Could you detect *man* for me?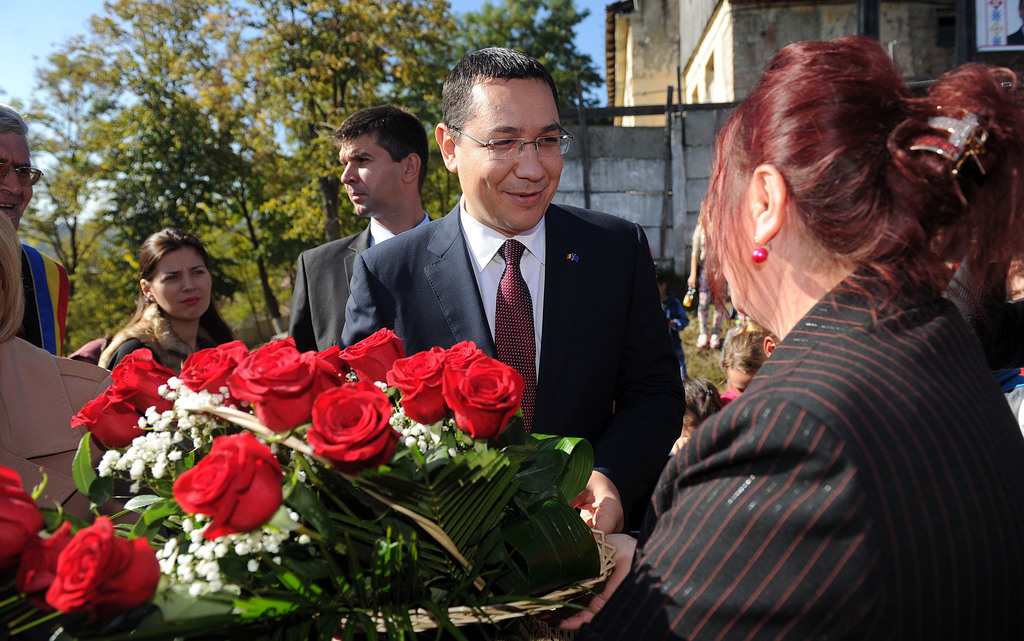
Detection result: 354:86:684:531.
